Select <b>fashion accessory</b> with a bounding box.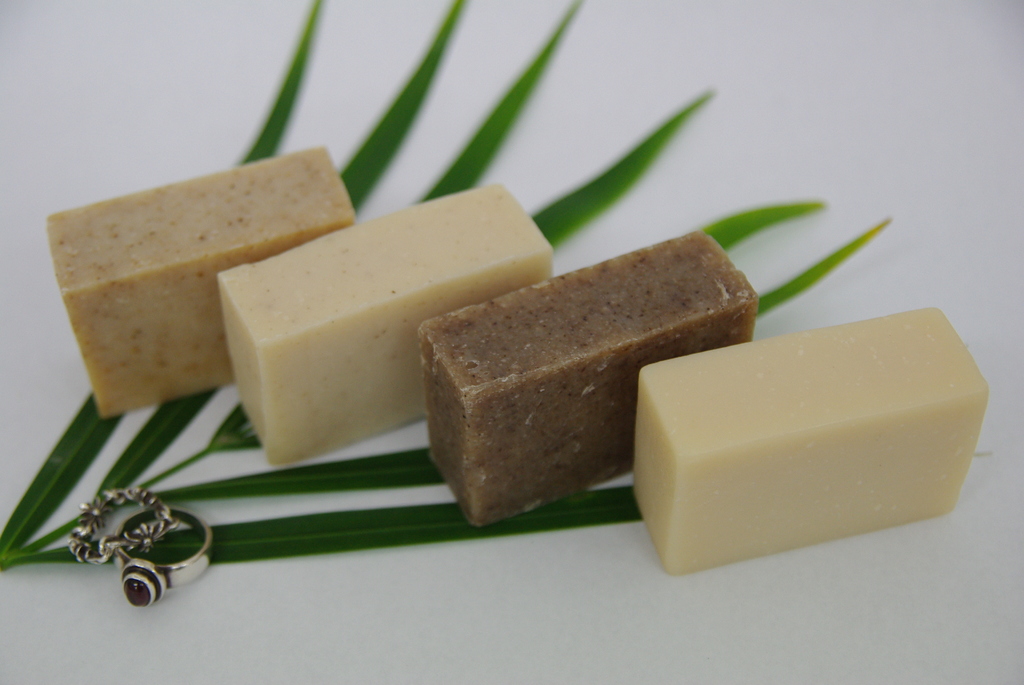
(111, 505, 219, 611).
